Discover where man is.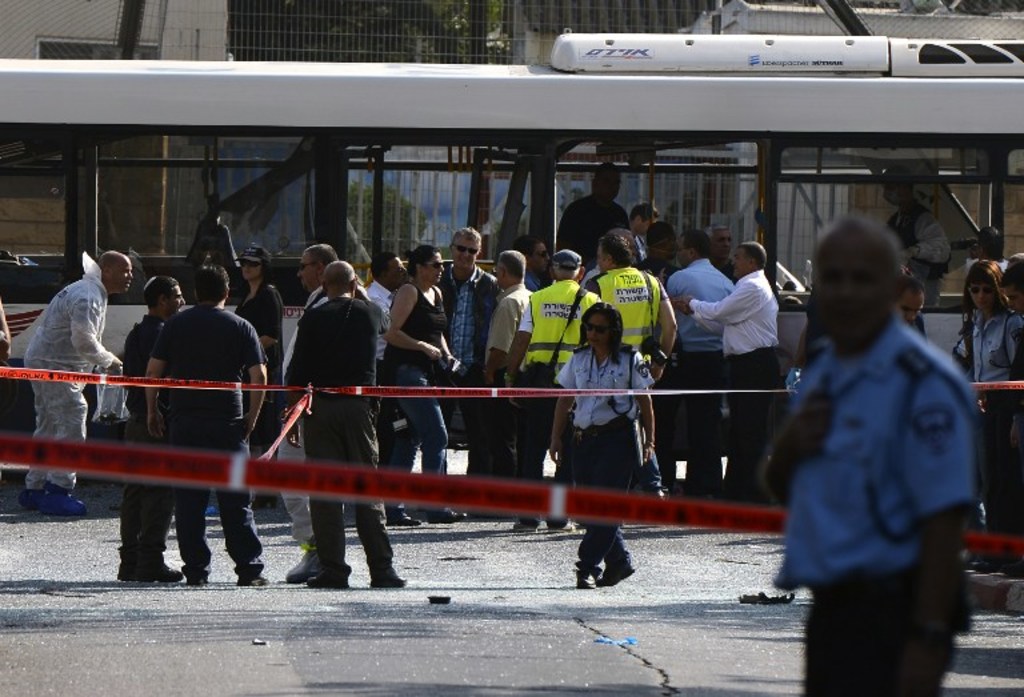
Discovered at {"x1": 628, "y1": 203, "x2": 664, "y2": 275}.
